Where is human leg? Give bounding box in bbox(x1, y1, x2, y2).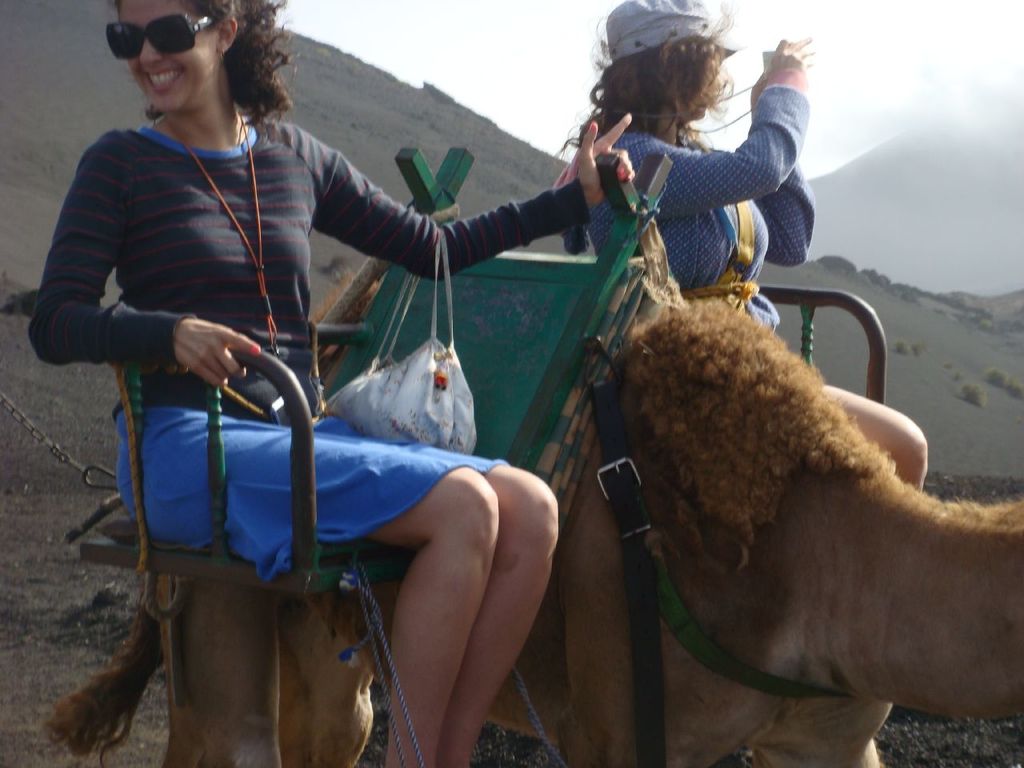
bbox(122, 406, 498, 767).
